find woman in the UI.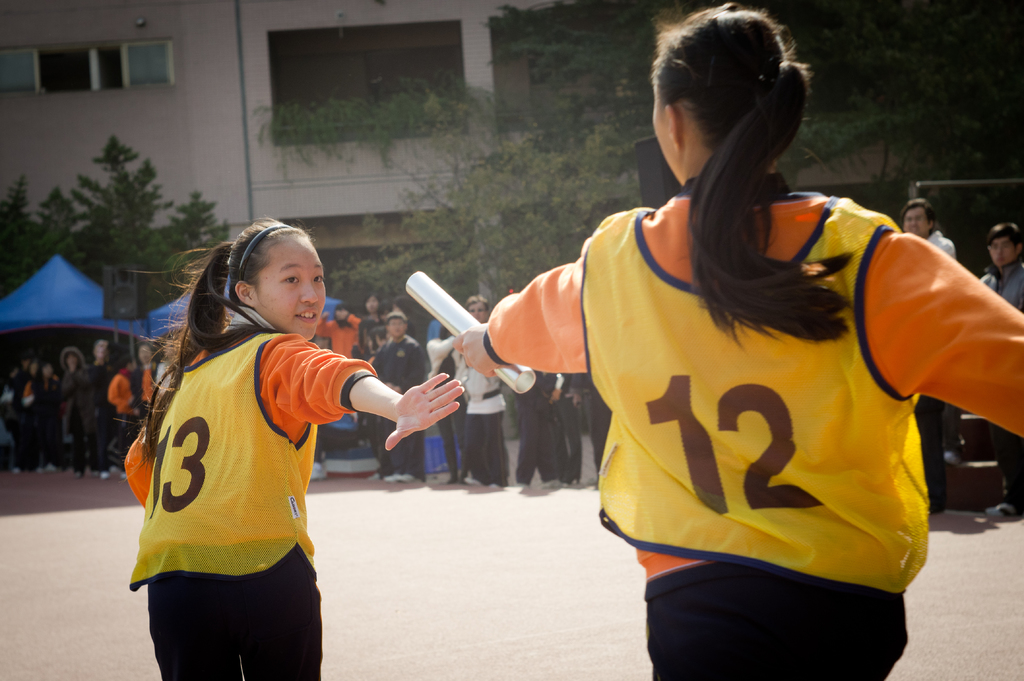
UI element at region(54, 342, 90, 471).
